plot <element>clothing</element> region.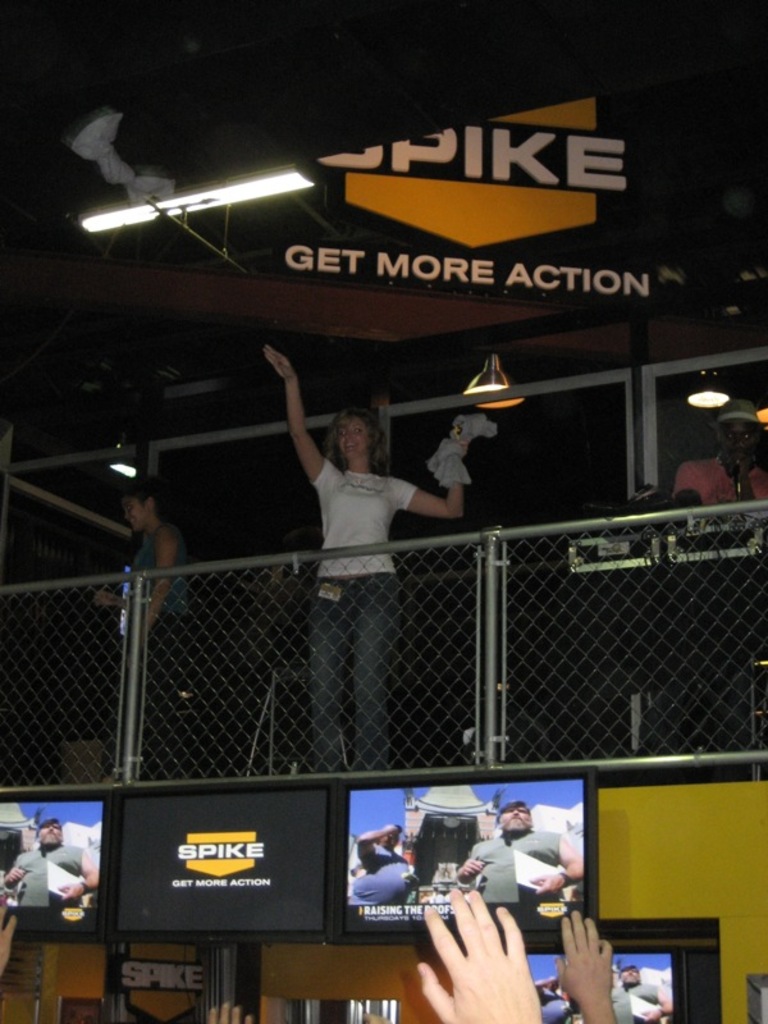
Plotted at bbox(352, 838, 425, 902).
